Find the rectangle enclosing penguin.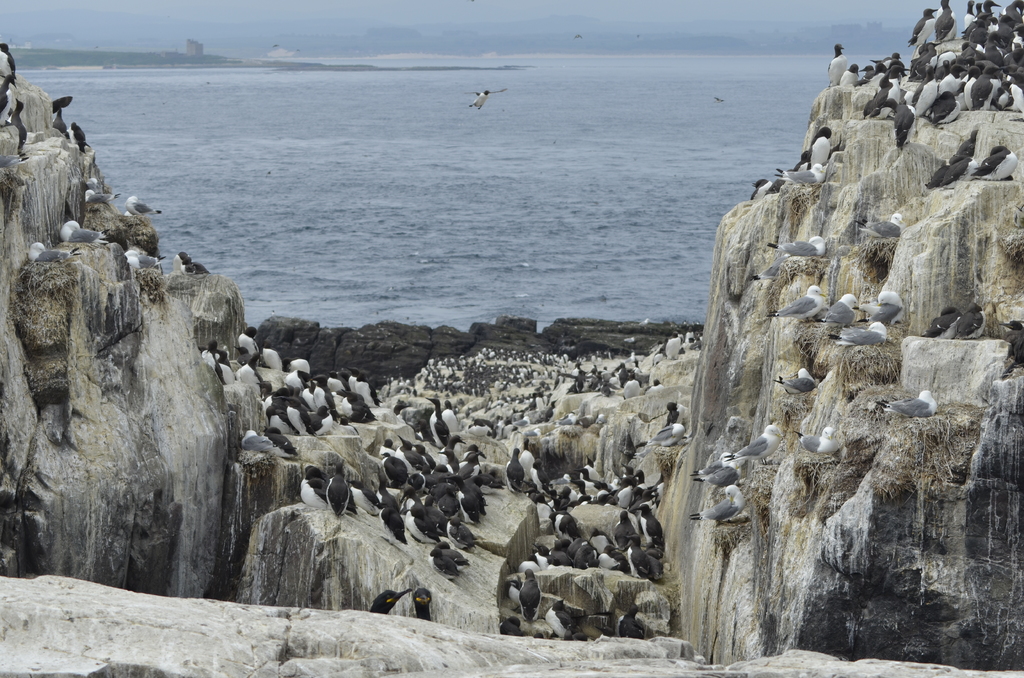
<box>436,398,470,448</box>.
